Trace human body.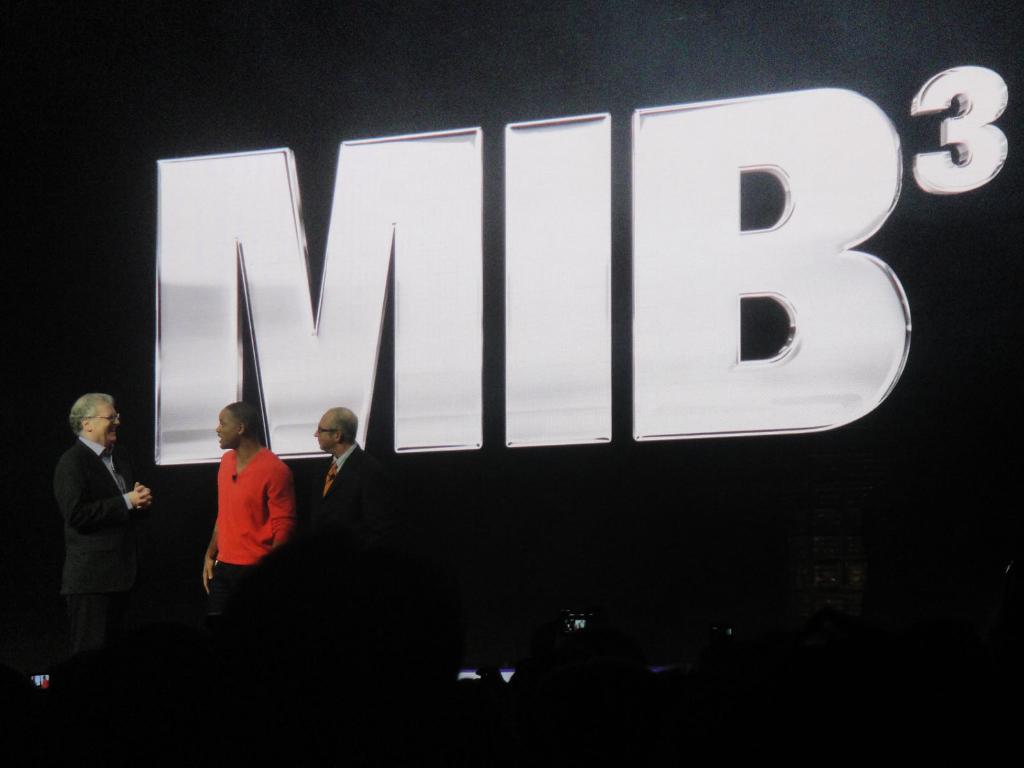
Traced to x1=314, y1=438, x2=376, y2=547.
